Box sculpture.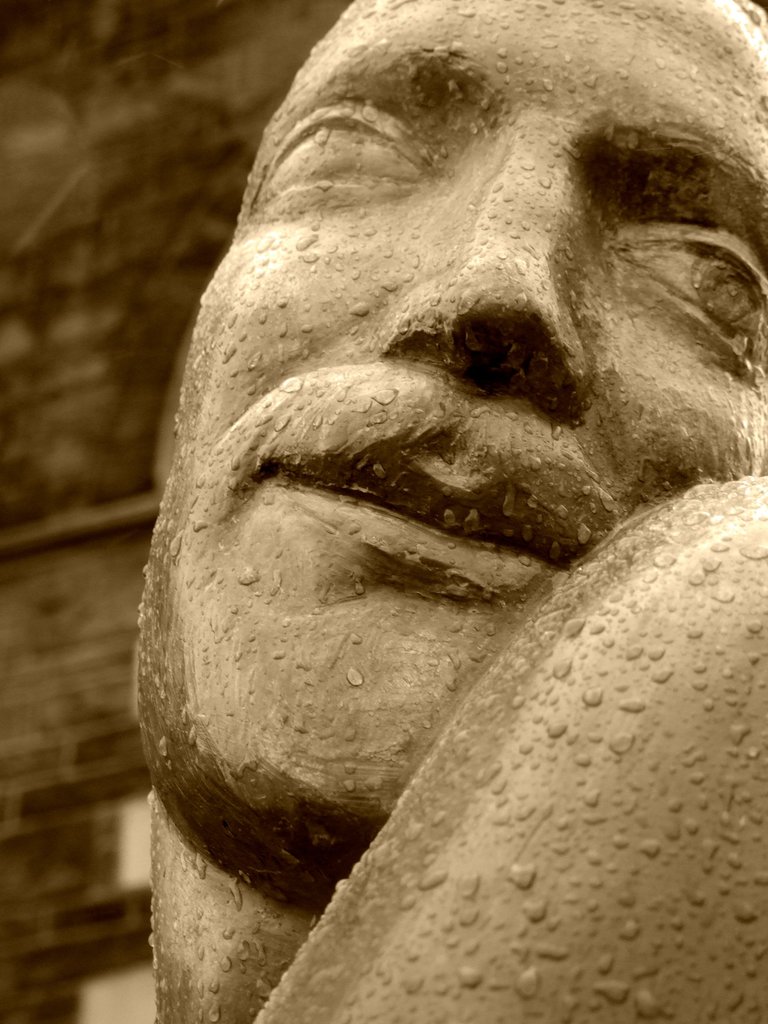
[x1=126, y1=0, x2=767, y2=1023].
